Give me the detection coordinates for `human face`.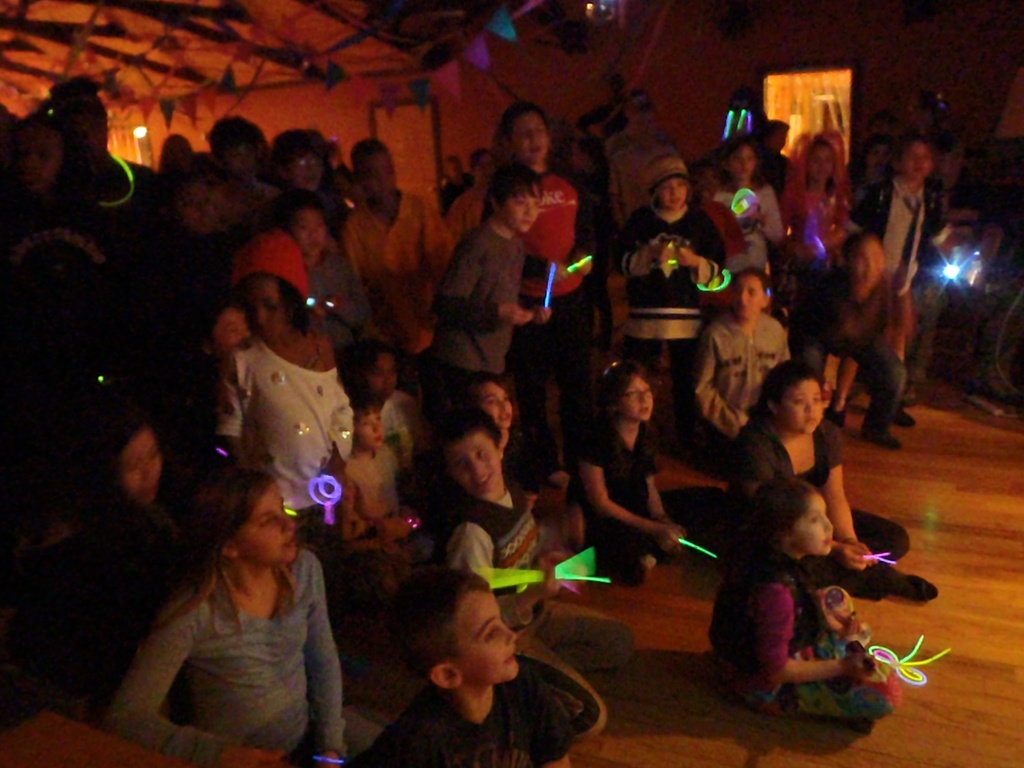
box=[689, 166, 724, 205].
